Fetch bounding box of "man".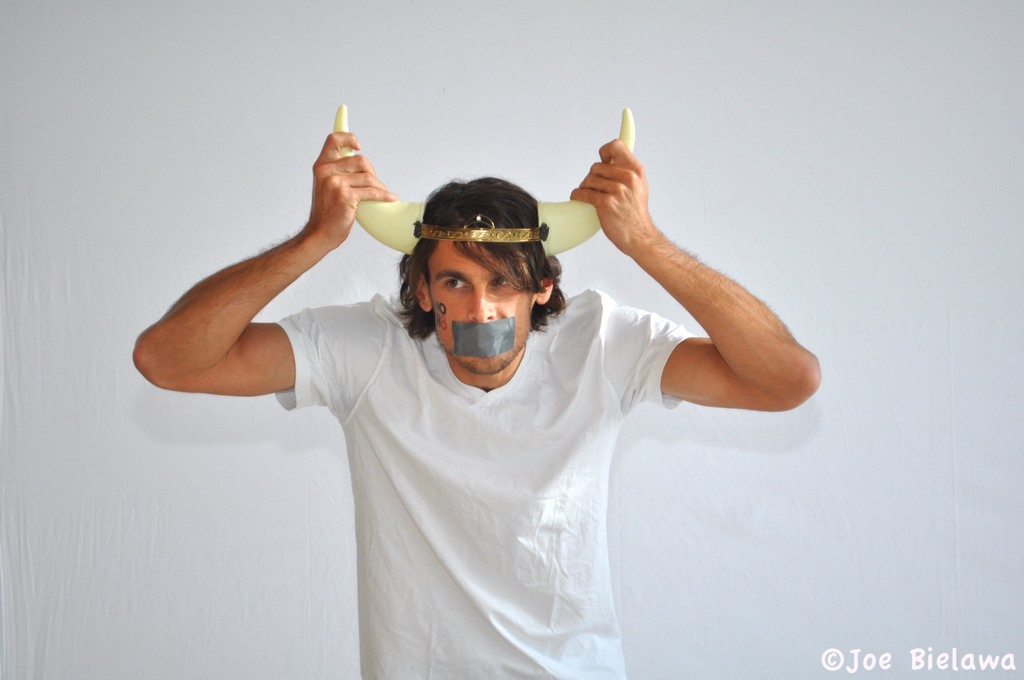
Bbox: (x1=136, y1=78, x2=851, y2=641).
